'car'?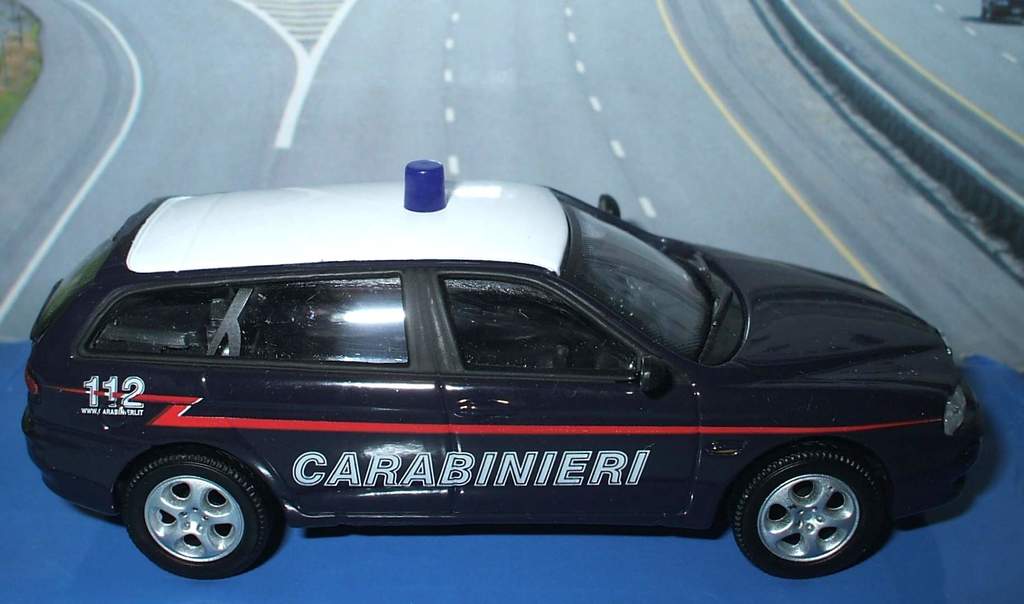
16/161/983/583
